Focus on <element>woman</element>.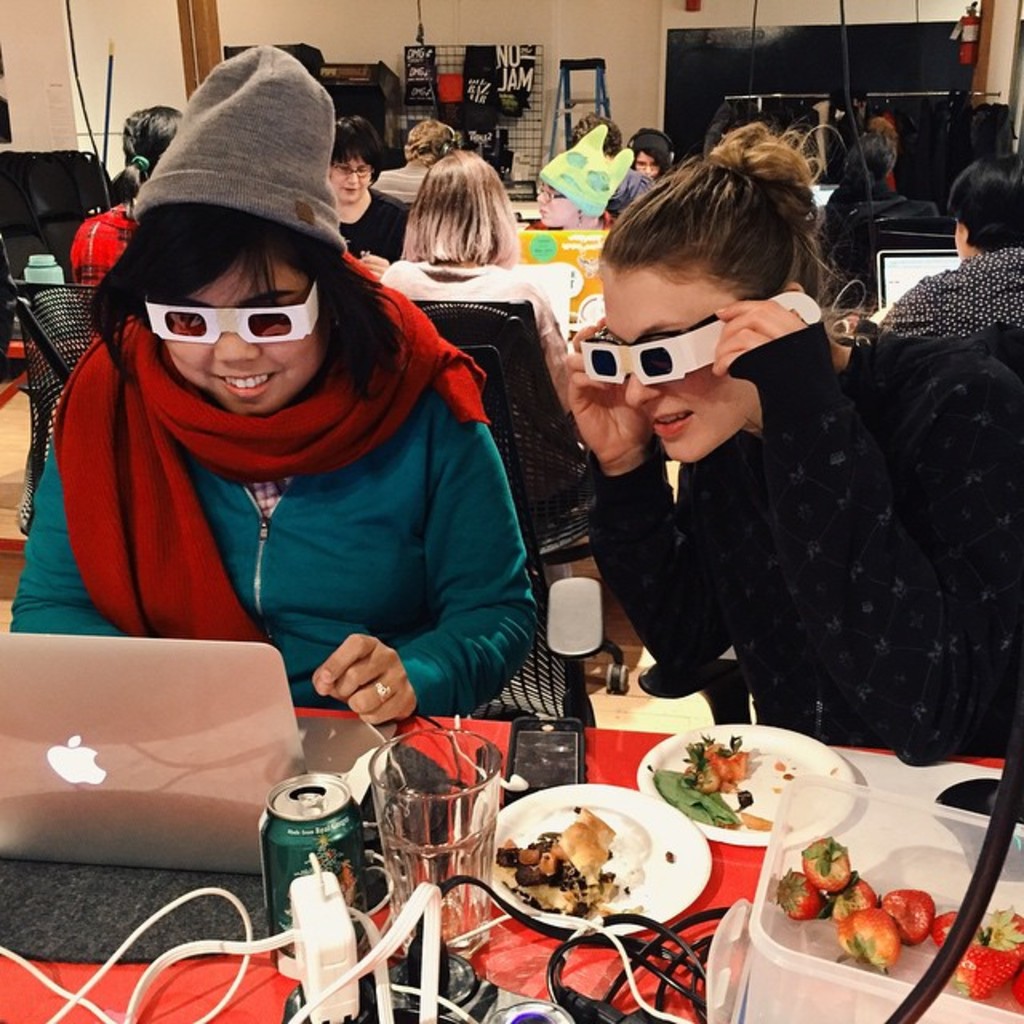
Focused at {"left": 562, "top": 123, "right": 1022, "bottom": 766}.
